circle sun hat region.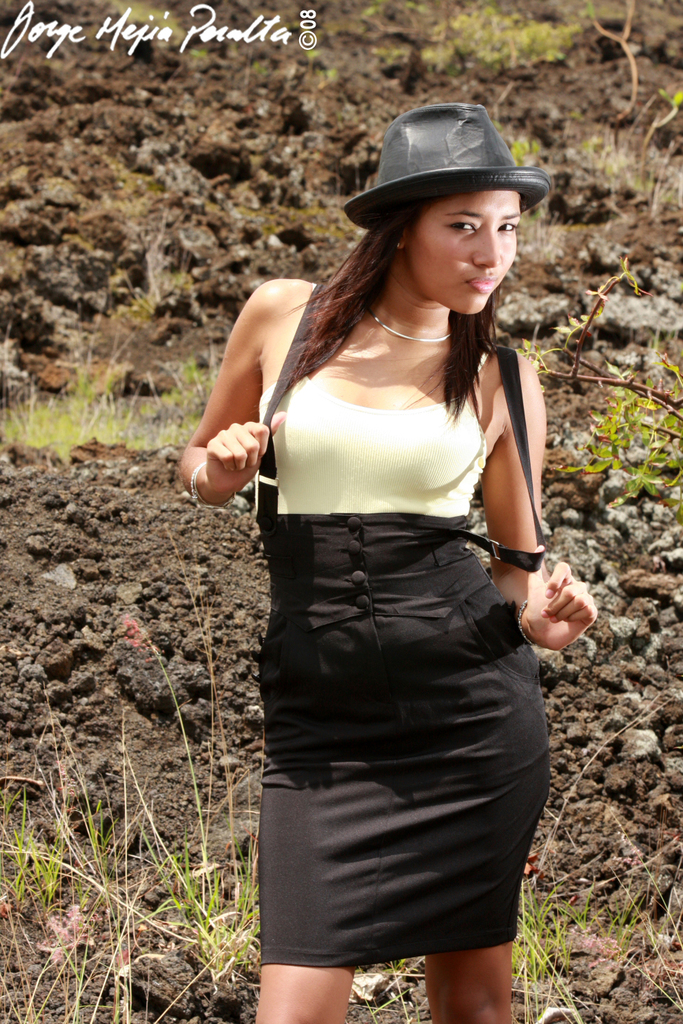
Region: [left=344, top=97, right=549, bottom=228].
